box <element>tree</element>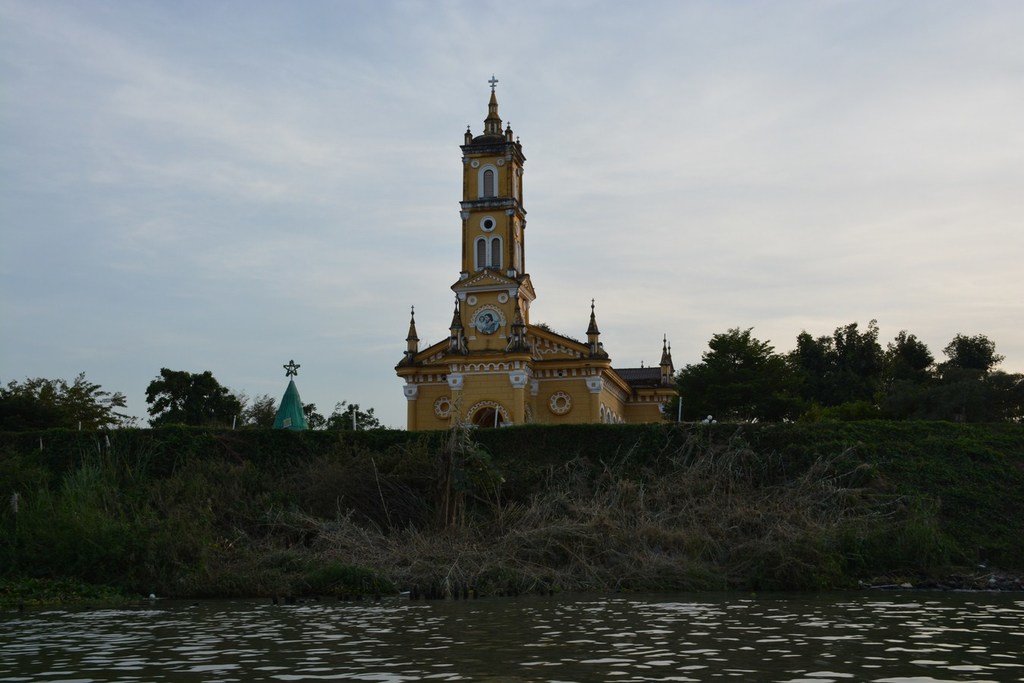
region(145, 367, 248, 426)
